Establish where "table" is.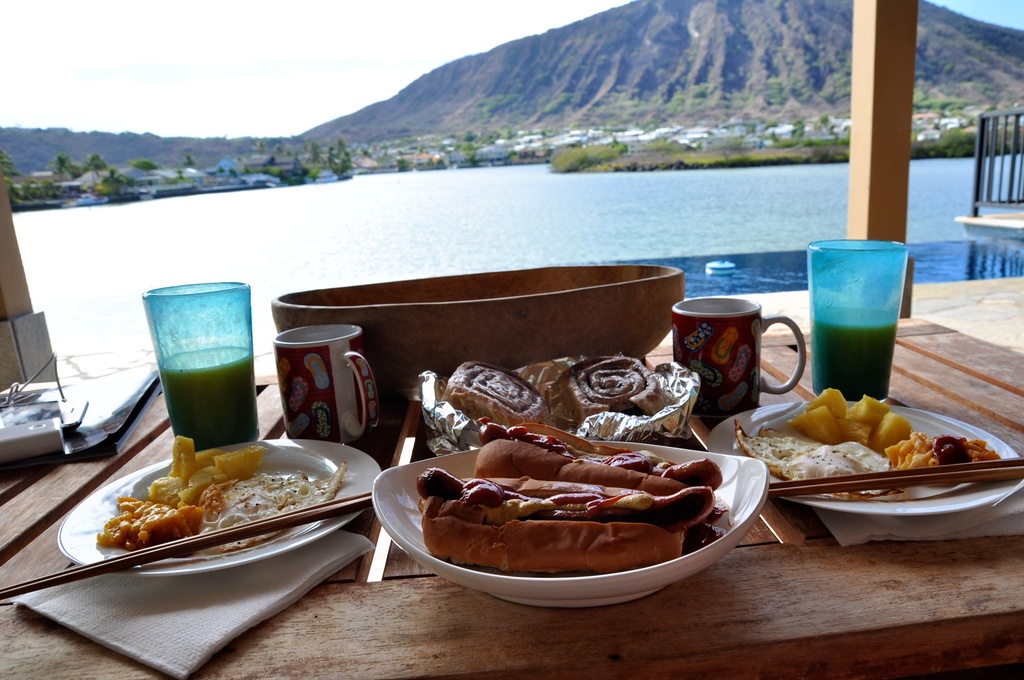
Established at {"left": 0, "top": 311, "right": 1023, "bottom": 679}.
